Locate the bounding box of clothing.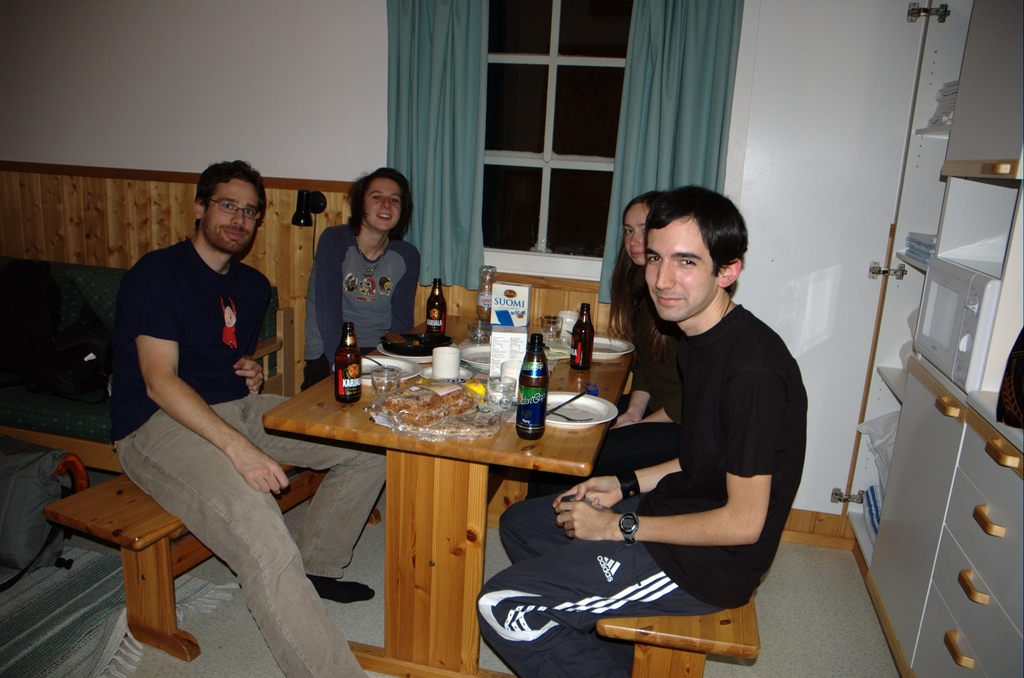
Bounding box: [left=475, top=306, right=808, bottom=677].
